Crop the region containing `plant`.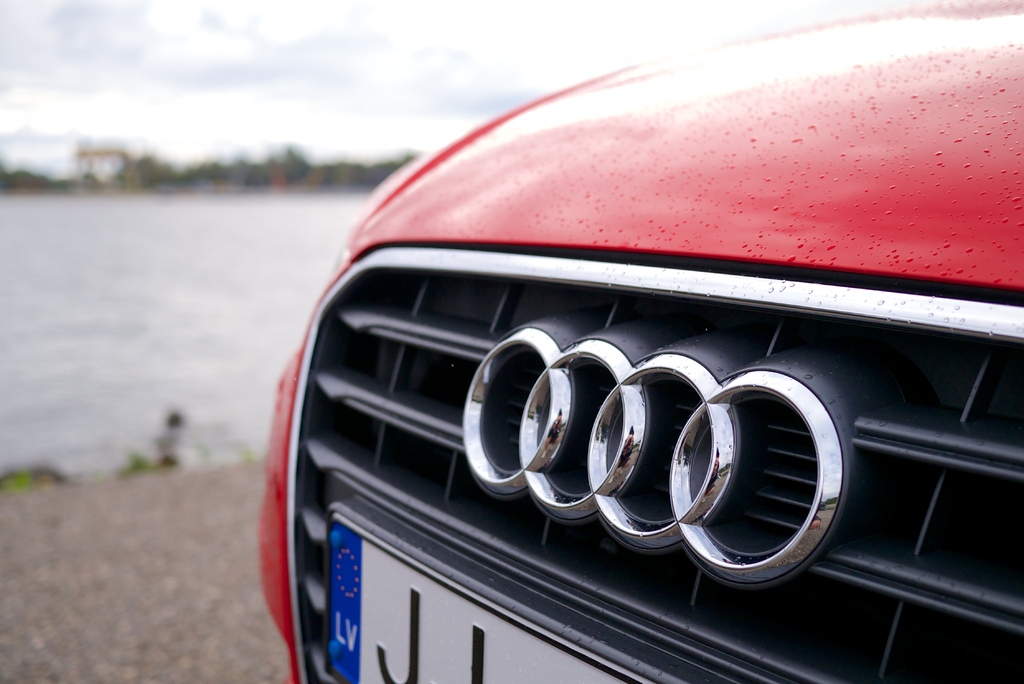
Crop region: left=118, top=444, right=155, bottom=476.
